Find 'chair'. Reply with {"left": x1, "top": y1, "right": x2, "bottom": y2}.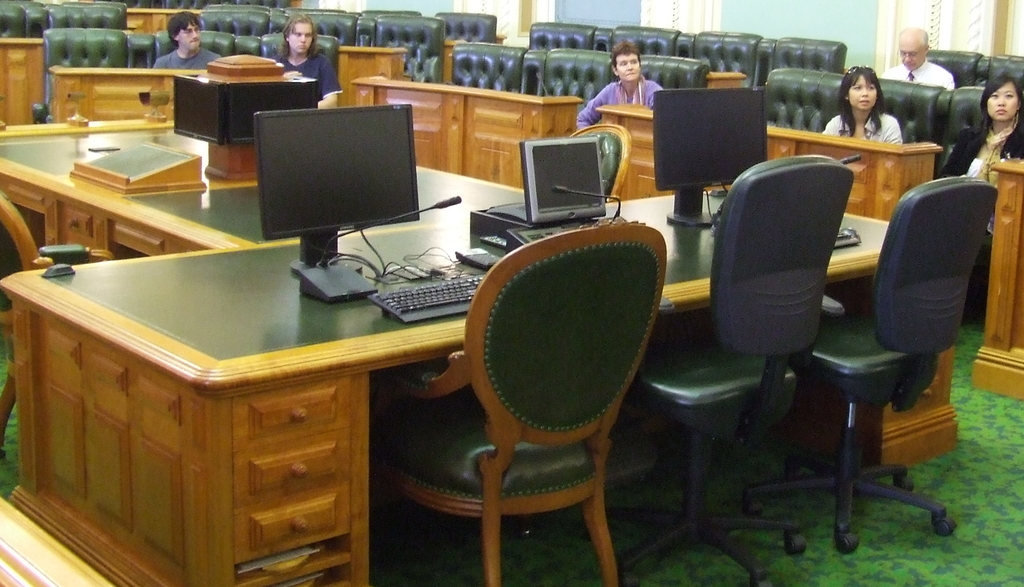
{"left": 0, "top": 190, "right": 114, "bottom": 460}.
